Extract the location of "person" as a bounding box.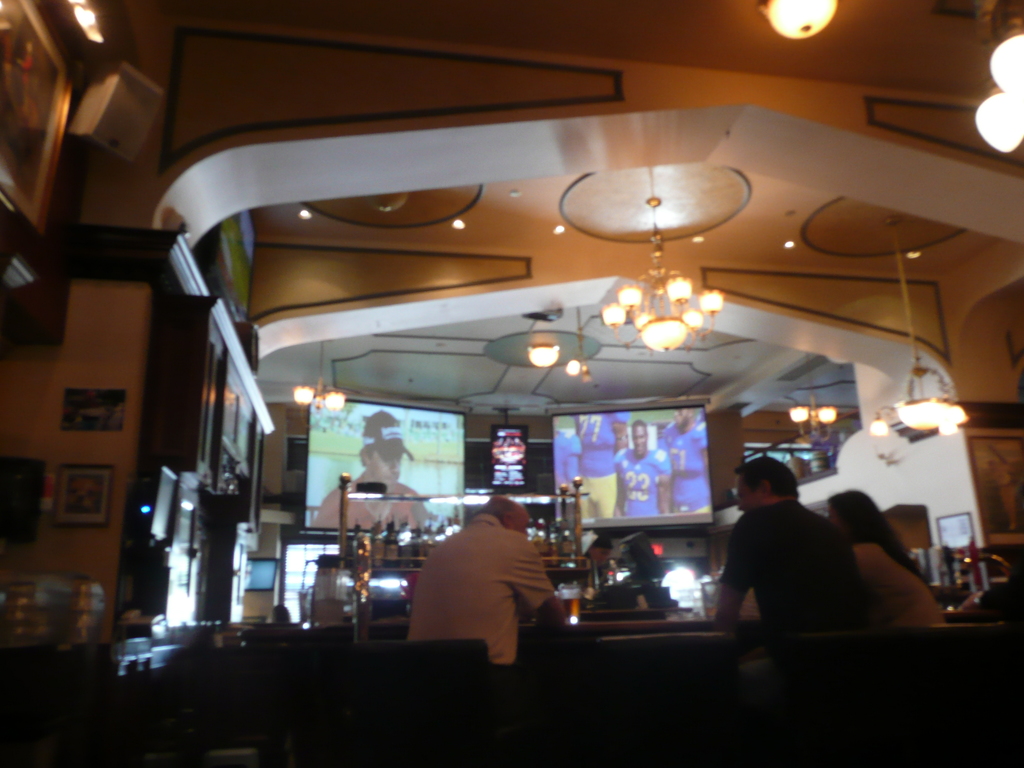
box=[665, 400, 710, 508].
